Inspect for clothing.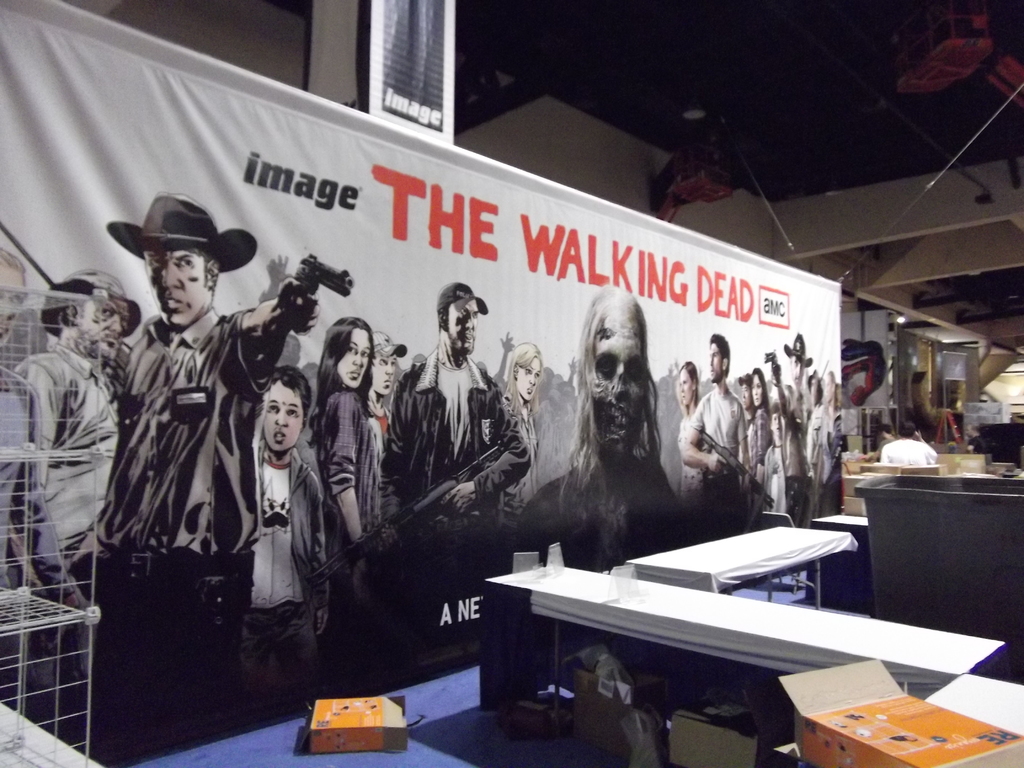
Inspection: bbox=[876, 436, 897, 452].
